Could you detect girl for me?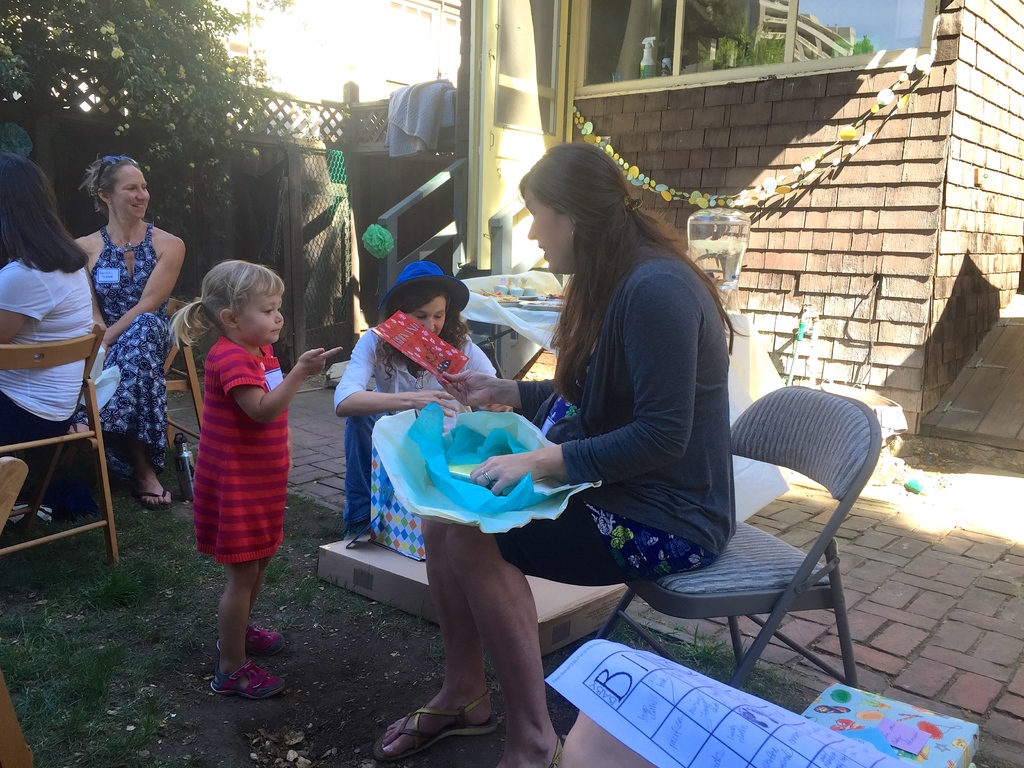
Detection result: <bbox>326, 259, 541, 554</bbox>.
